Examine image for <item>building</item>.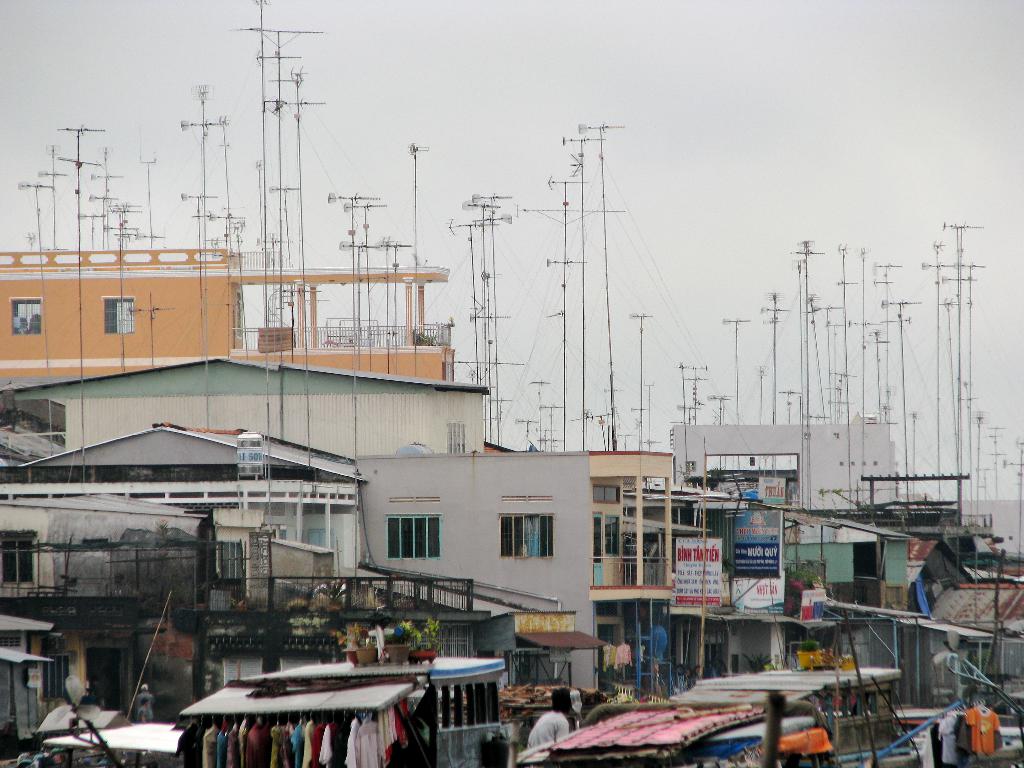
Examination result: <box>584,447,673,703</box>.
